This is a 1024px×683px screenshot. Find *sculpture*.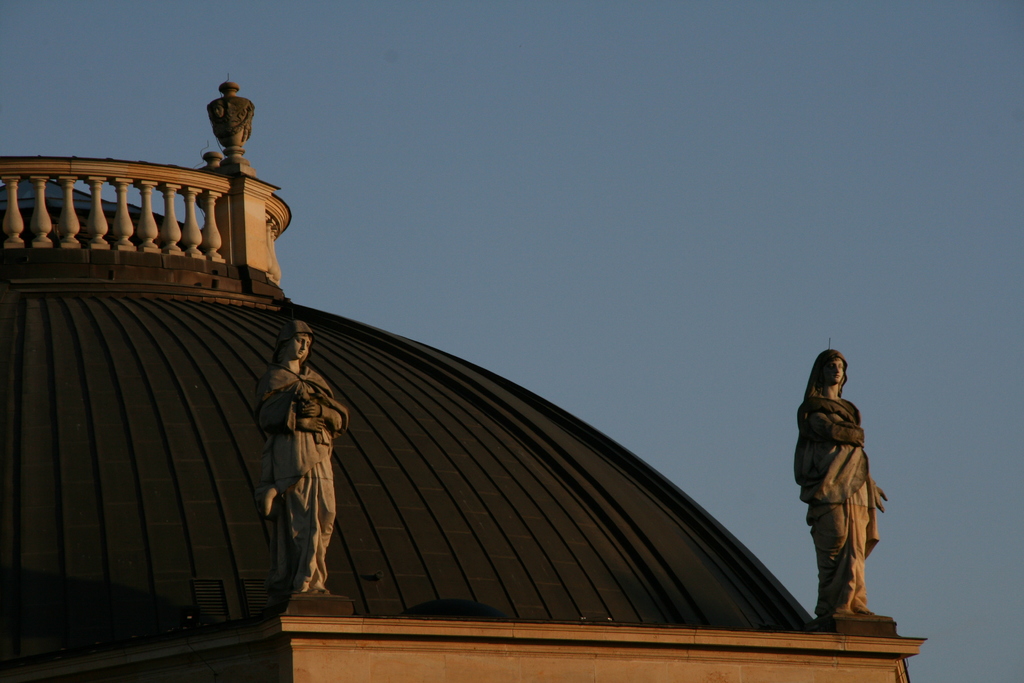
Bounding box: left=258, top=324, right=349, bottom=624.
